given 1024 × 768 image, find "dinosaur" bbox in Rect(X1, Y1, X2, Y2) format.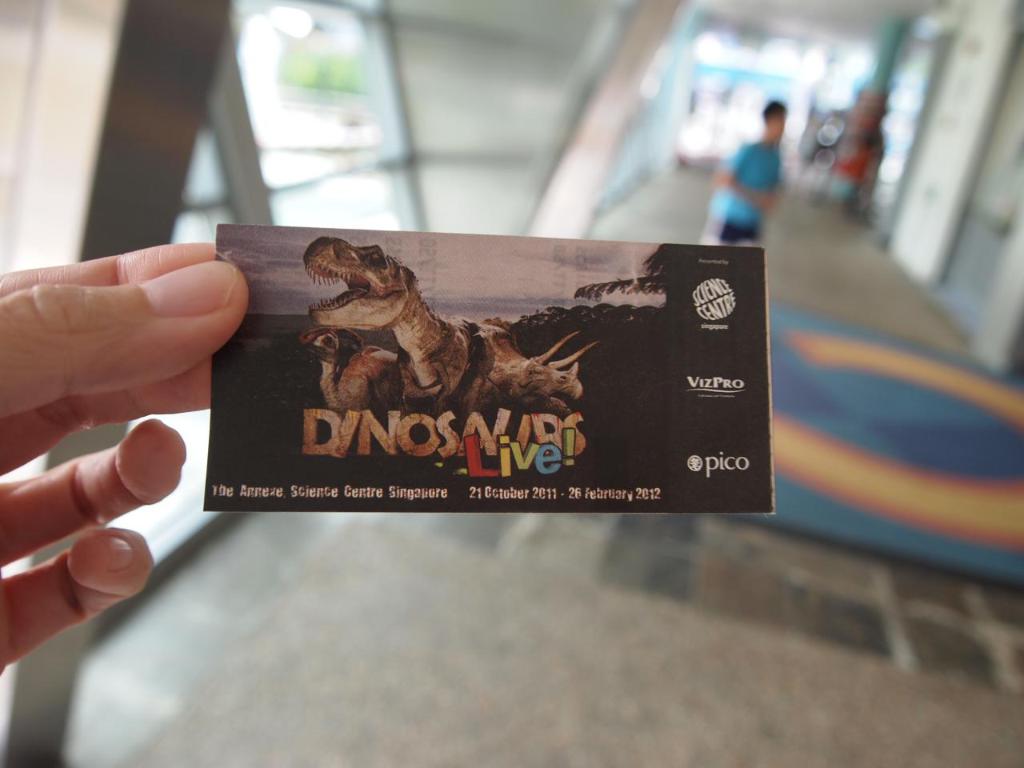
Rect(304, 234, 466, 425).
